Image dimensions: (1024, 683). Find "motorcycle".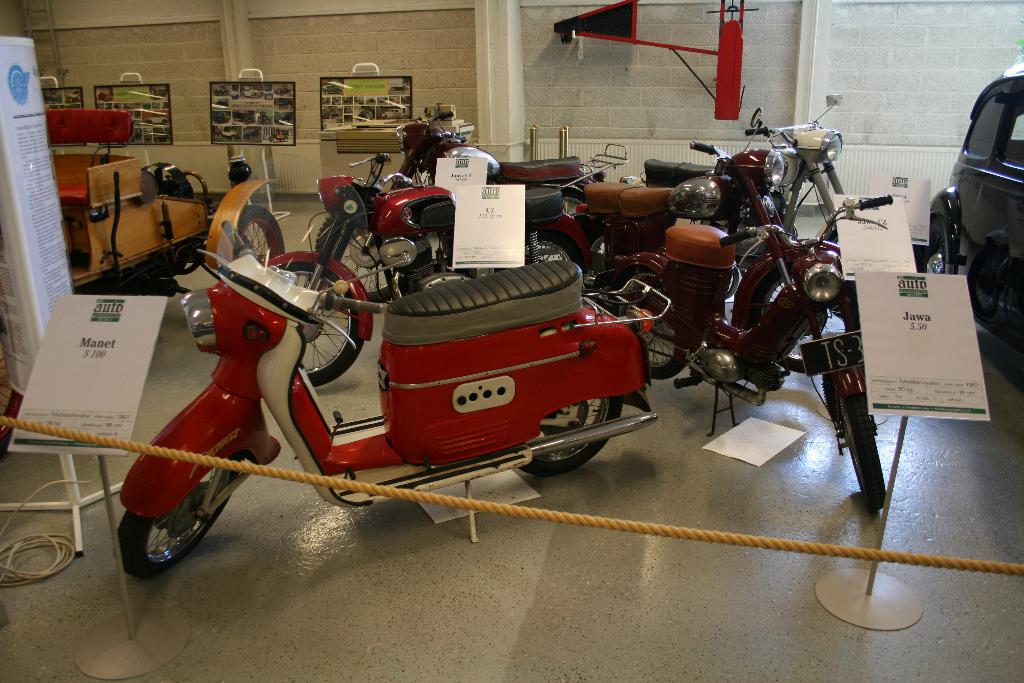
{"x1": 586, "y1": 191, "x2": 912, "y2": 509}.
